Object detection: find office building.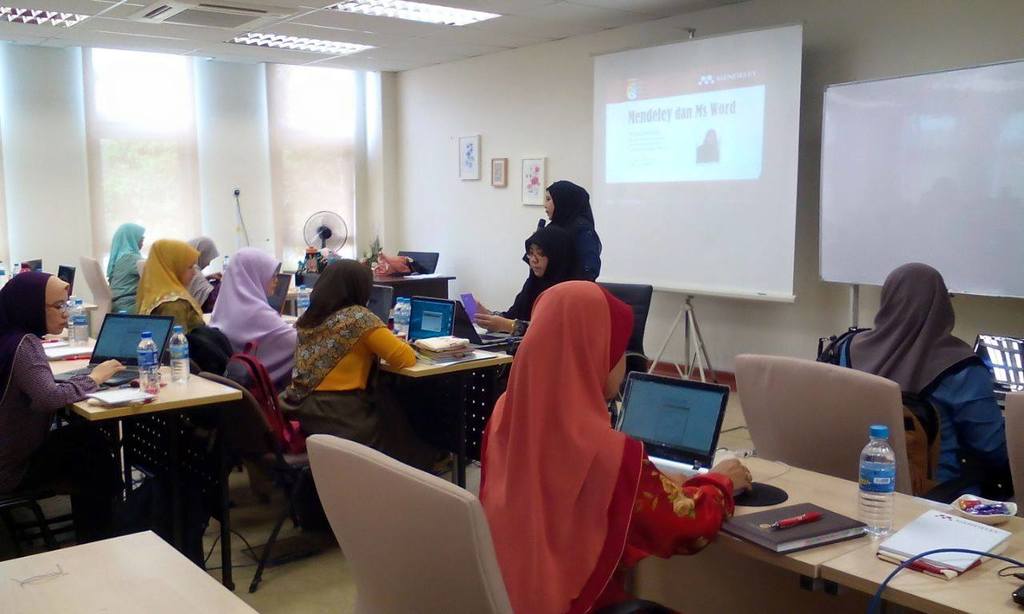
bbox(0, 0, 1023, 613).
